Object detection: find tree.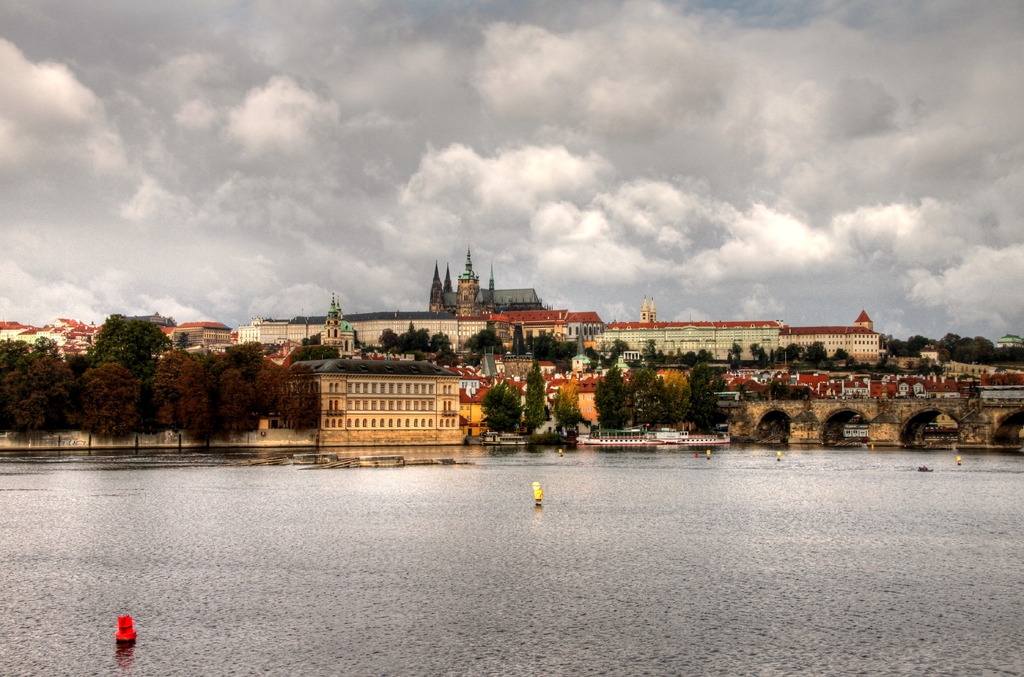
<bbox>175, 333, 193, 347</bbox>.
